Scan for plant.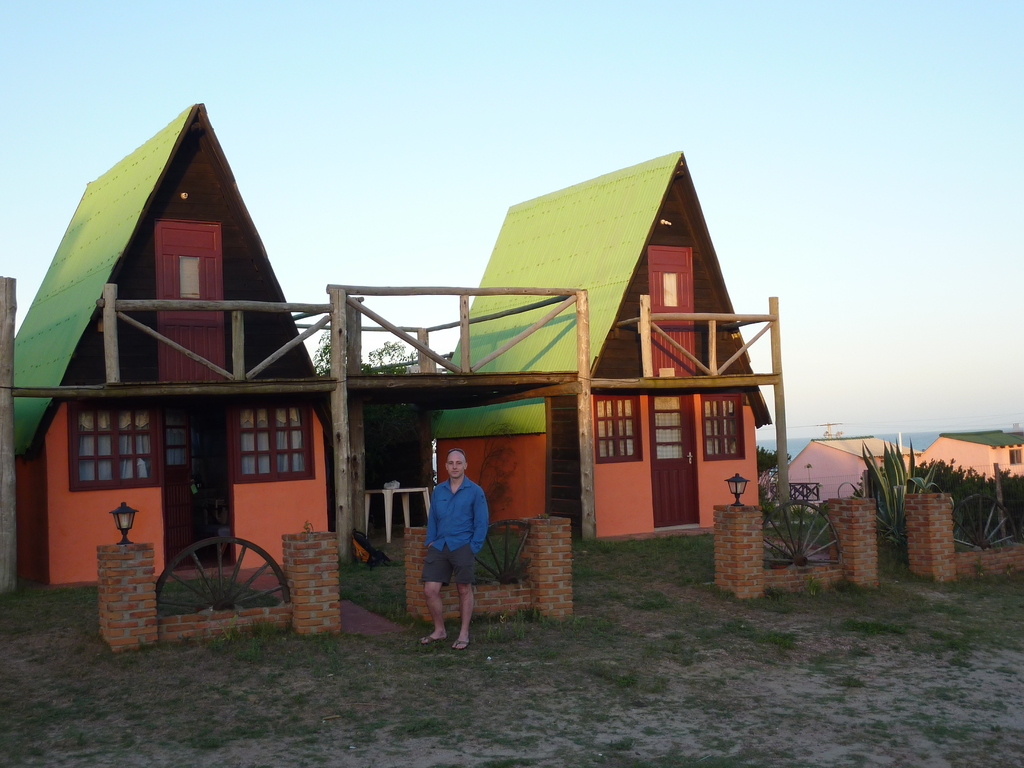
Scan result: 854:442:940:552.
